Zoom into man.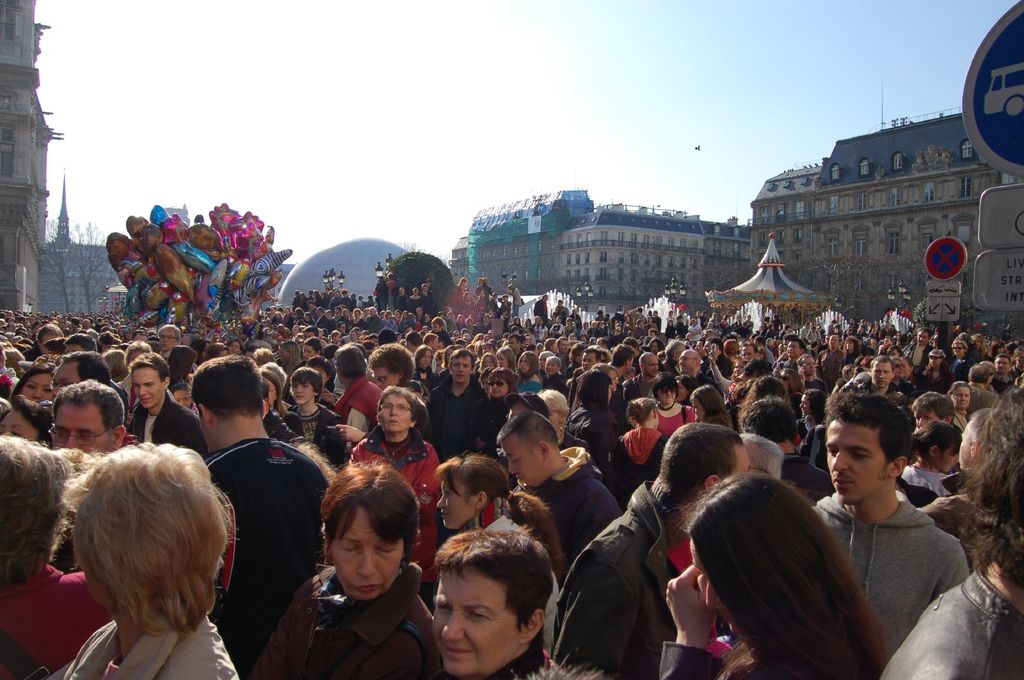
Zoom target: [555, 421, 753, 679].
